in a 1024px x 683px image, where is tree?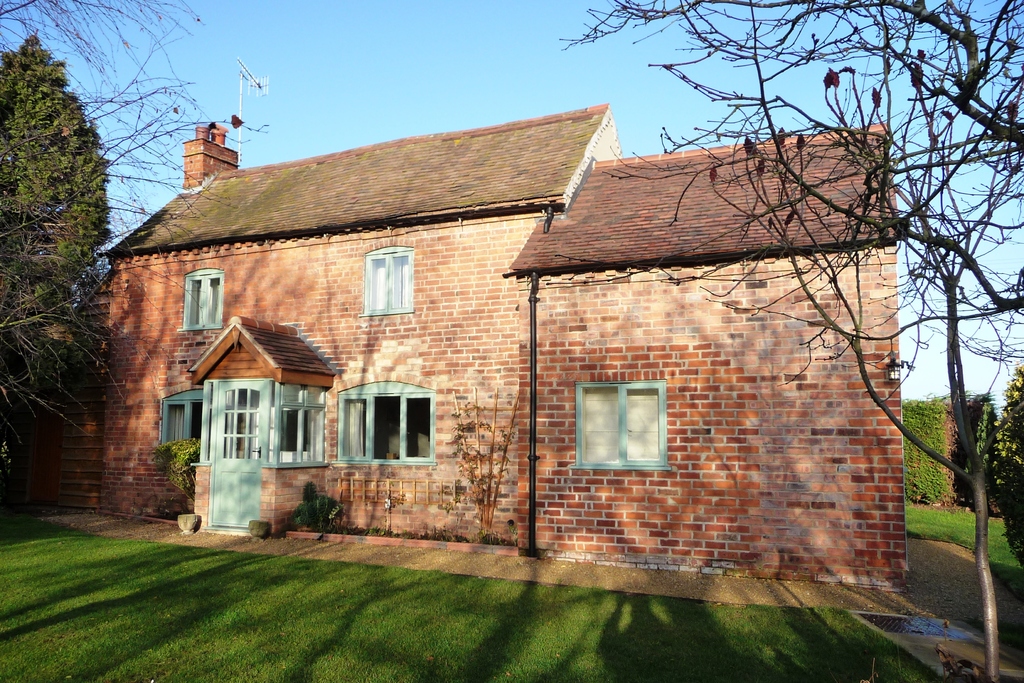
crop(906, 380, 961, 507).
